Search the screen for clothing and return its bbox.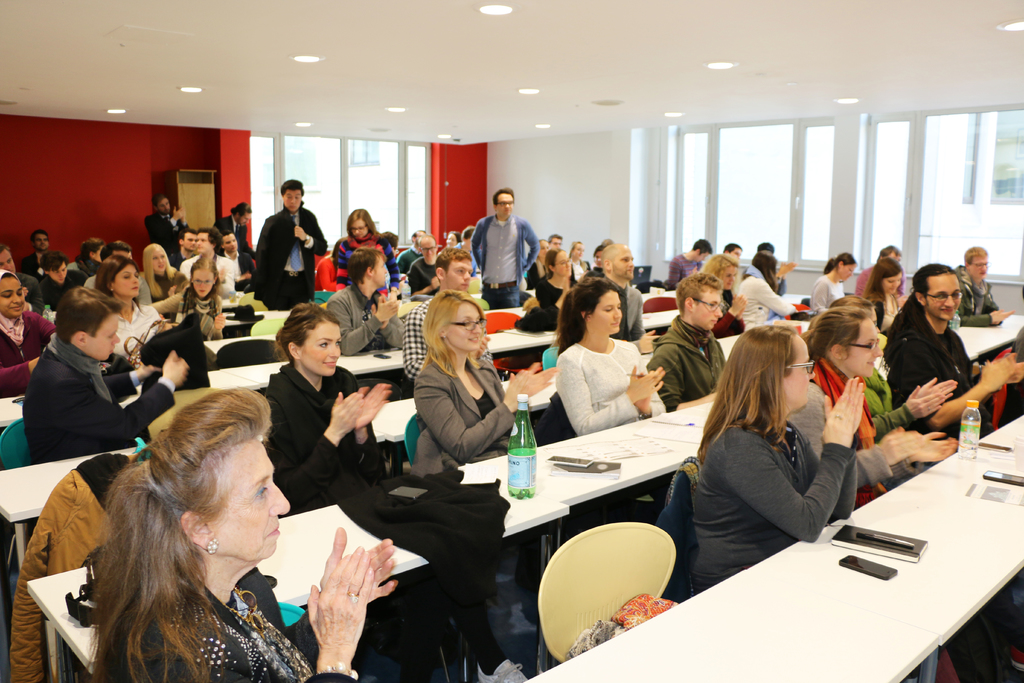
Found: region(645, 311, 735, 409).
